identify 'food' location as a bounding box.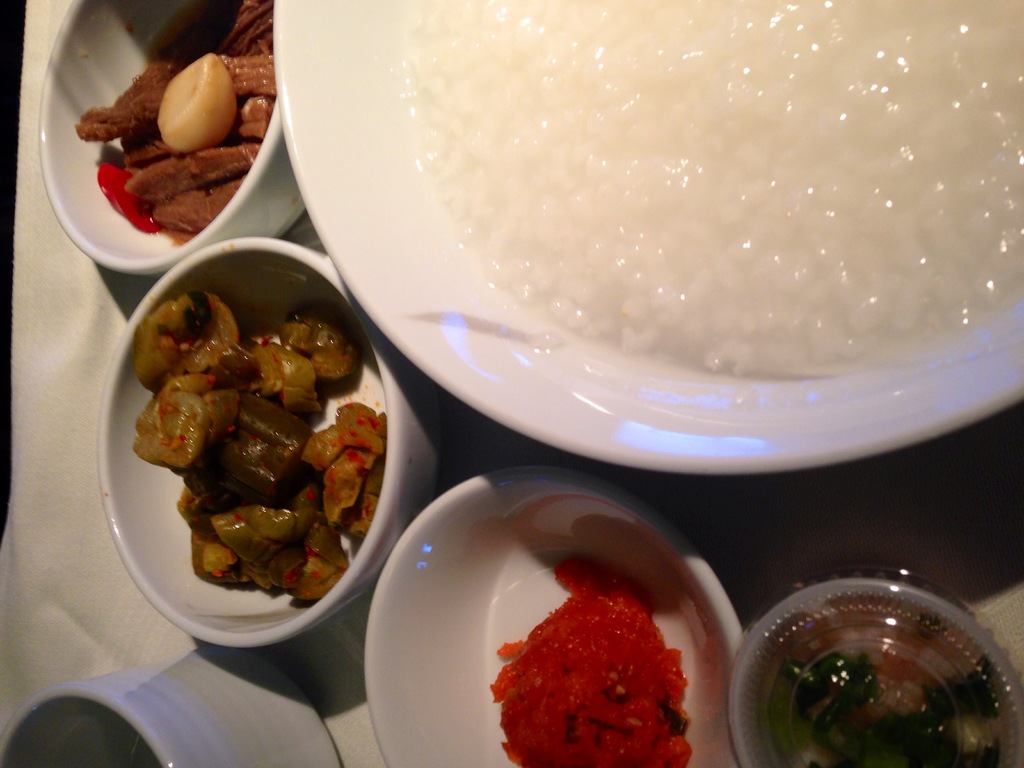
<box>294,31,1006,420</box>.
